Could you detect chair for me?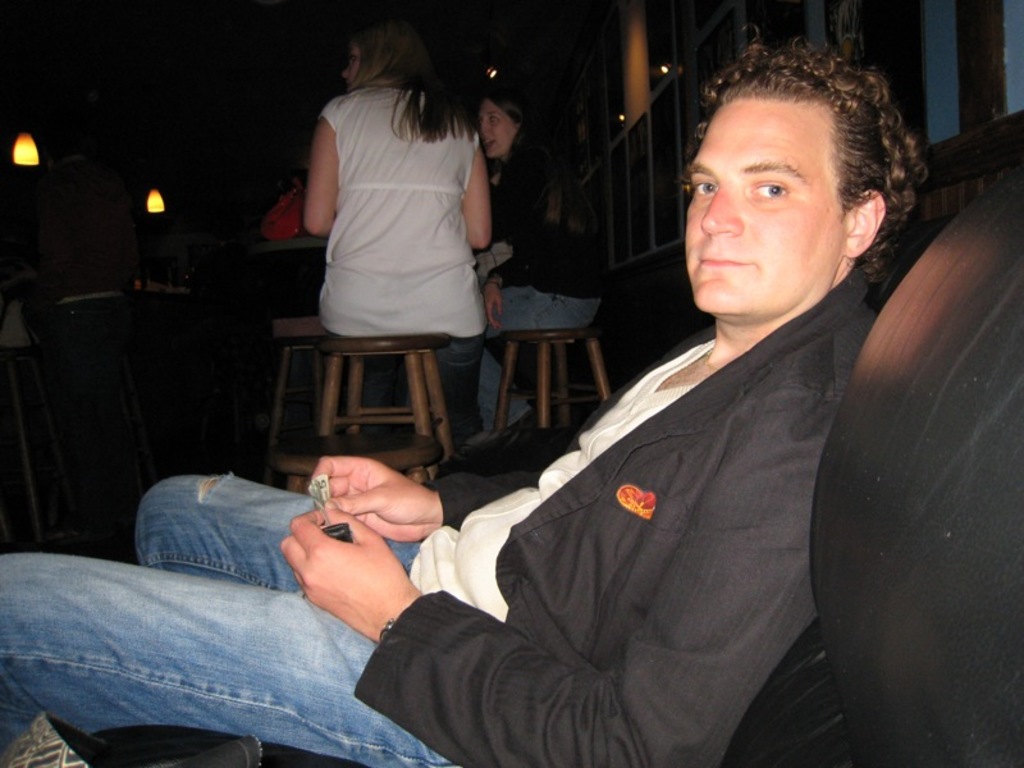
Detection result: box(264, 106, 1023, 767).
